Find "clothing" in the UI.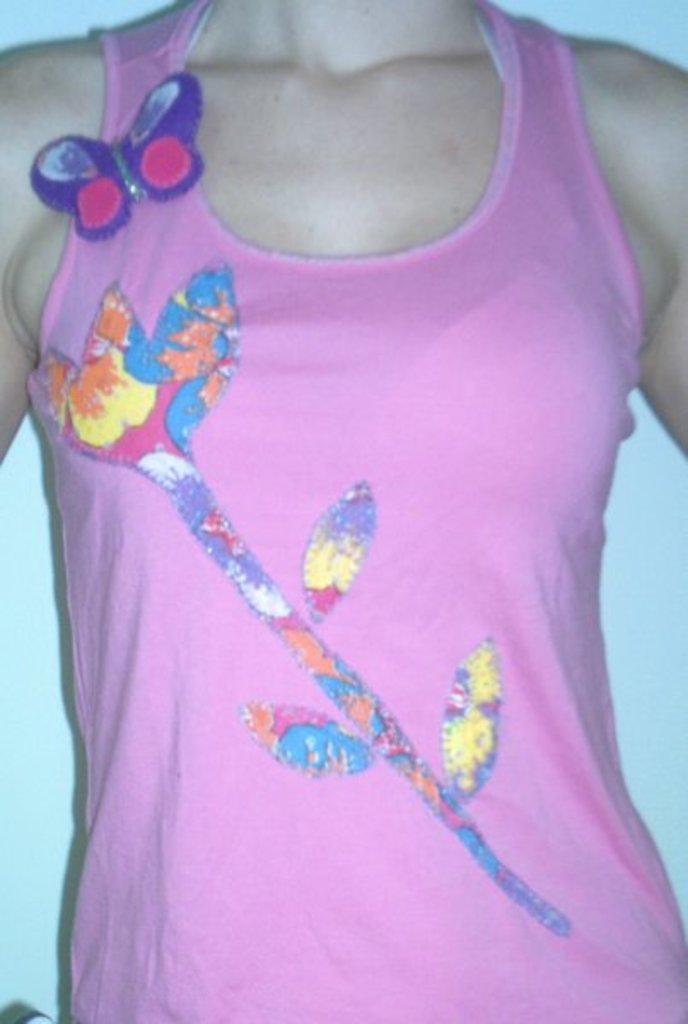
UI element at <region>20, 0, 686, 1022</region>.
